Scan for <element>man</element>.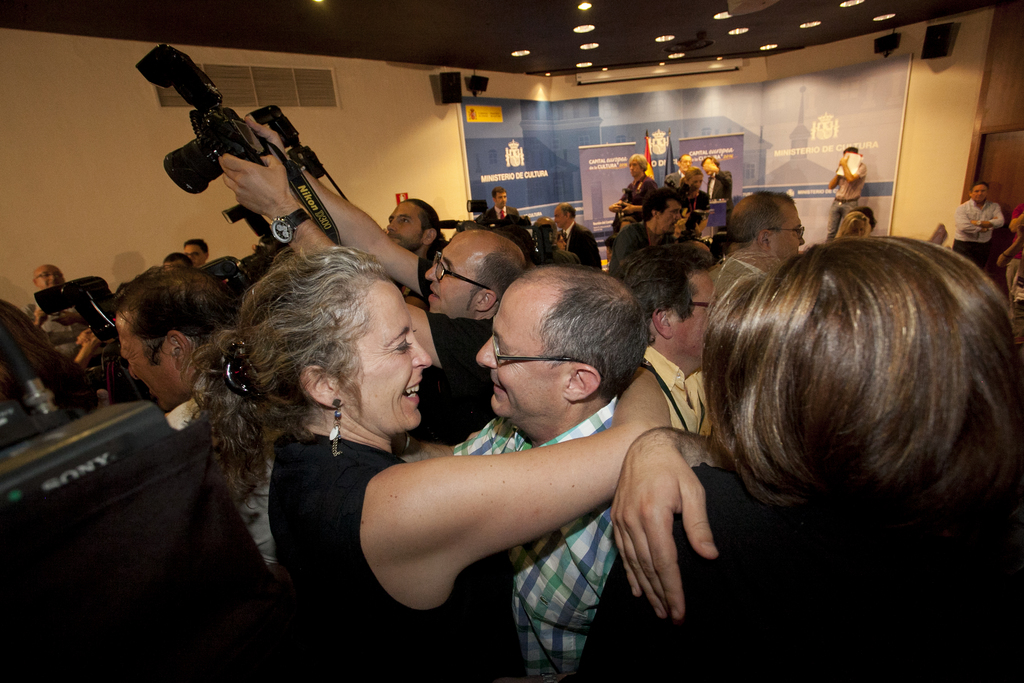
Scan result: rect(712, 191, 804, 307).
